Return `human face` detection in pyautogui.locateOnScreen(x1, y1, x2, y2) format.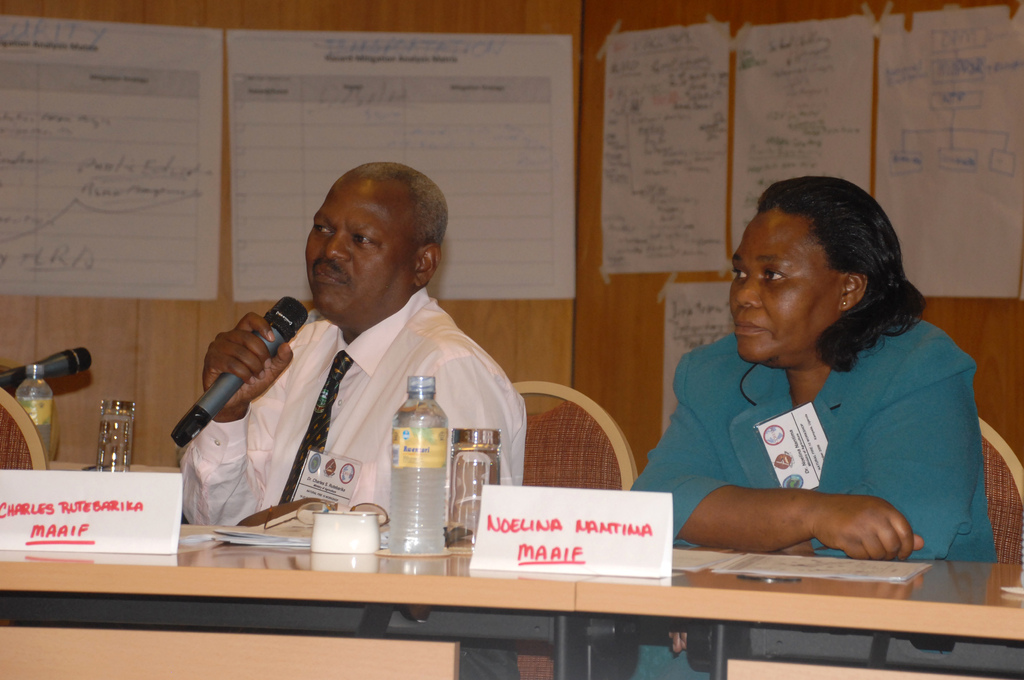
pyautogui.locateOnScreen(727, 207, 836, 362).
